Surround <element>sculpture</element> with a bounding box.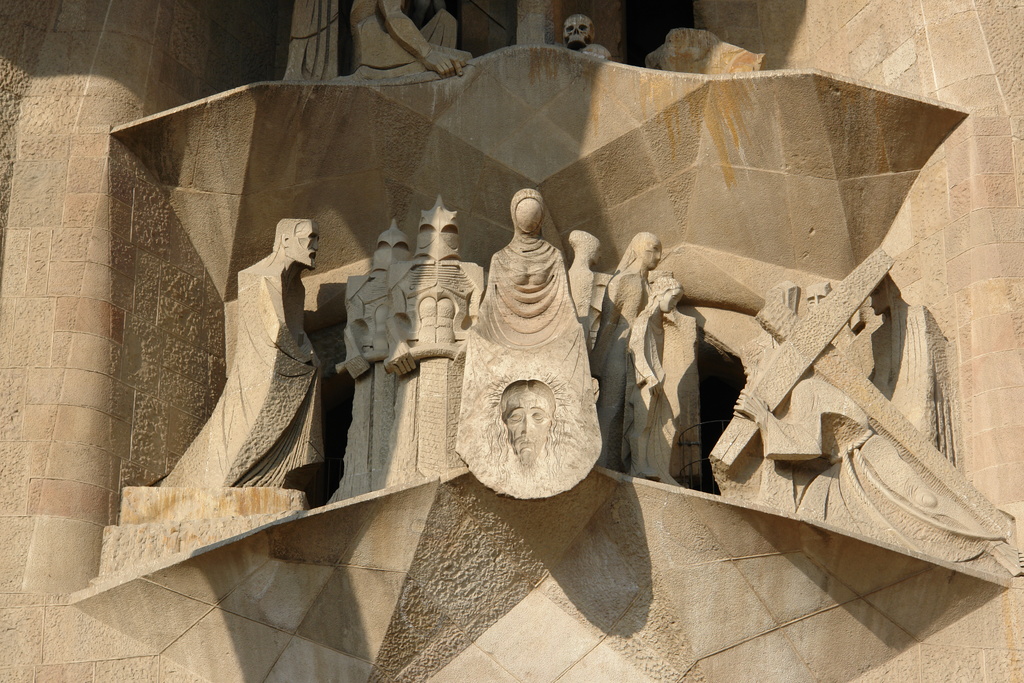
box(582, 231, 673, 447).
